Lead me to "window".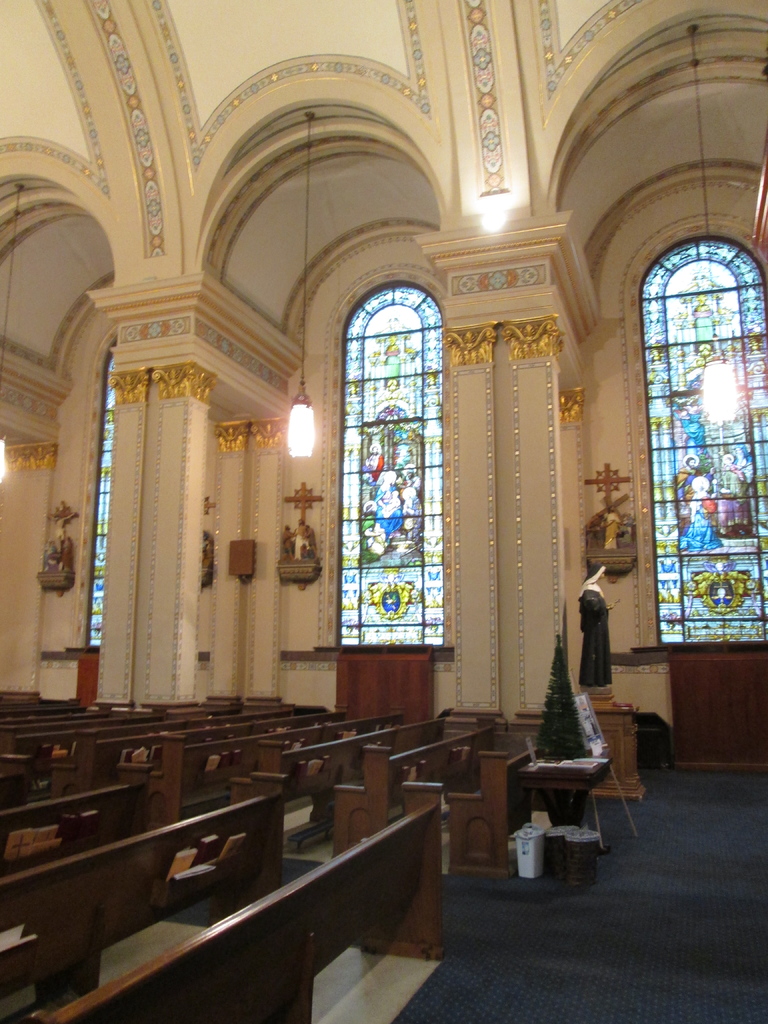
Lead to region(85, 337, 122, 648).
